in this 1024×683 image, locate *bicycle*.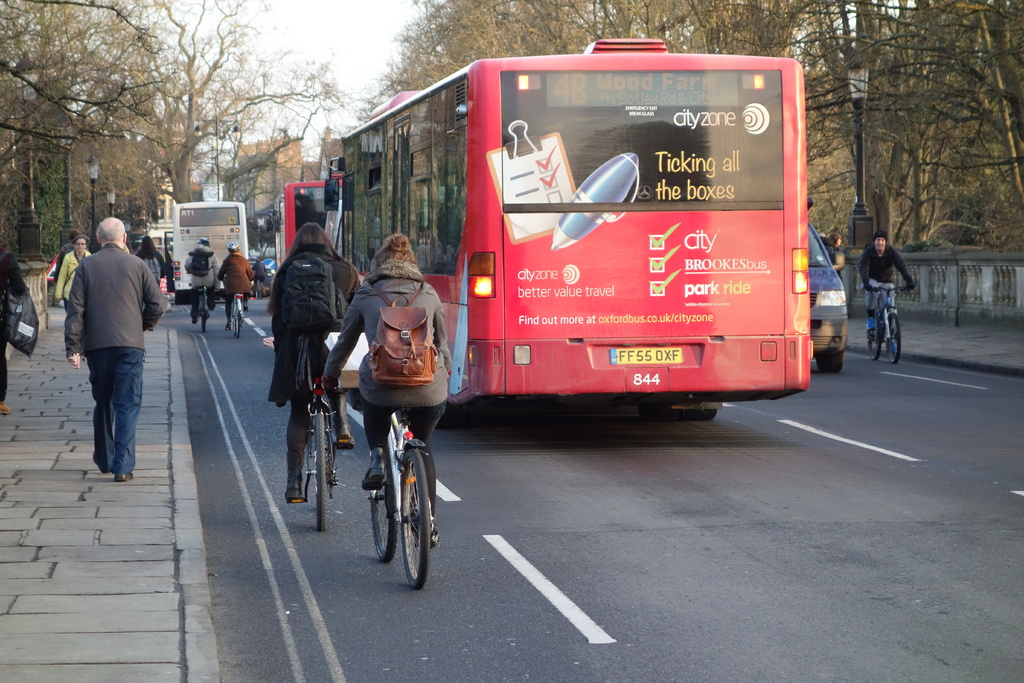
Bounding box: 255,279,264,302.
